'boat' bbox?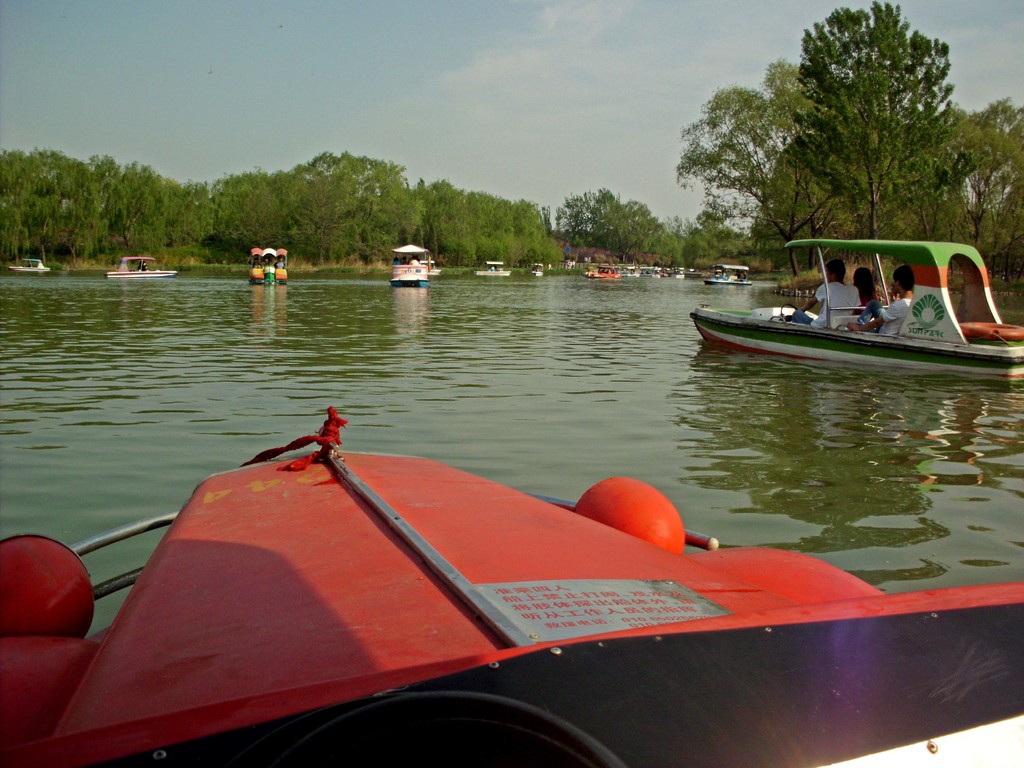
box(708, 264, 756, 286)
